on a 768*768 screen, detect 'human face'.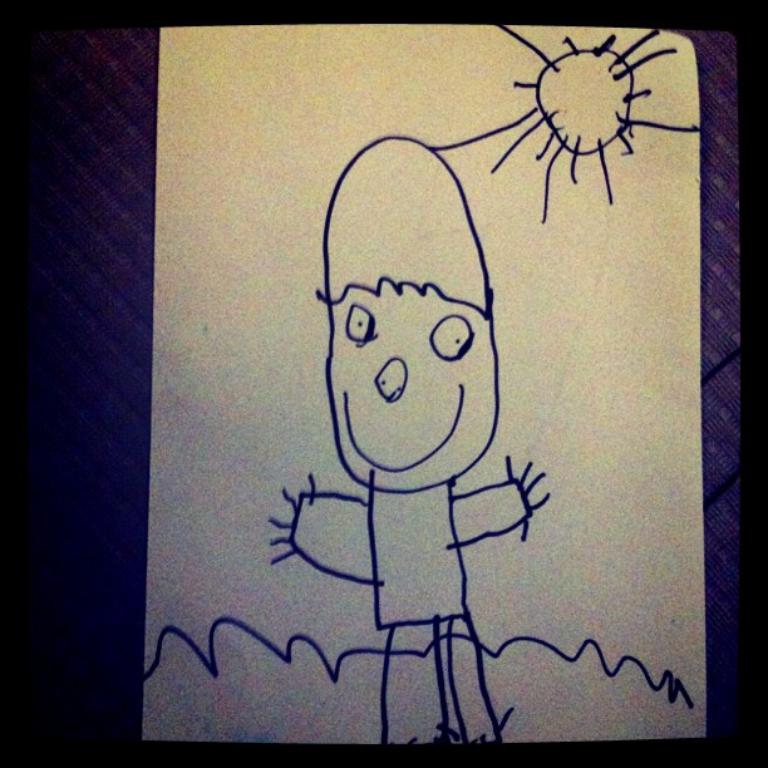
<bbox>329, 276, 499, 488</bbox>.
